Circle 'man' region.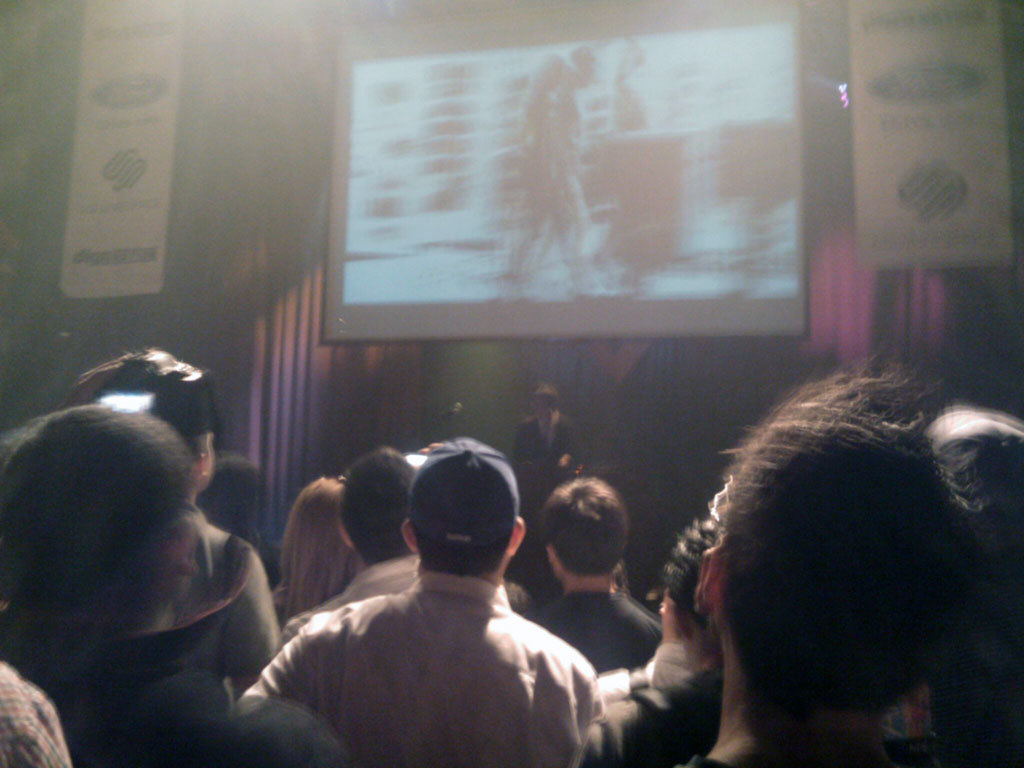
Region: Rect(236, 460, 644, 752).
